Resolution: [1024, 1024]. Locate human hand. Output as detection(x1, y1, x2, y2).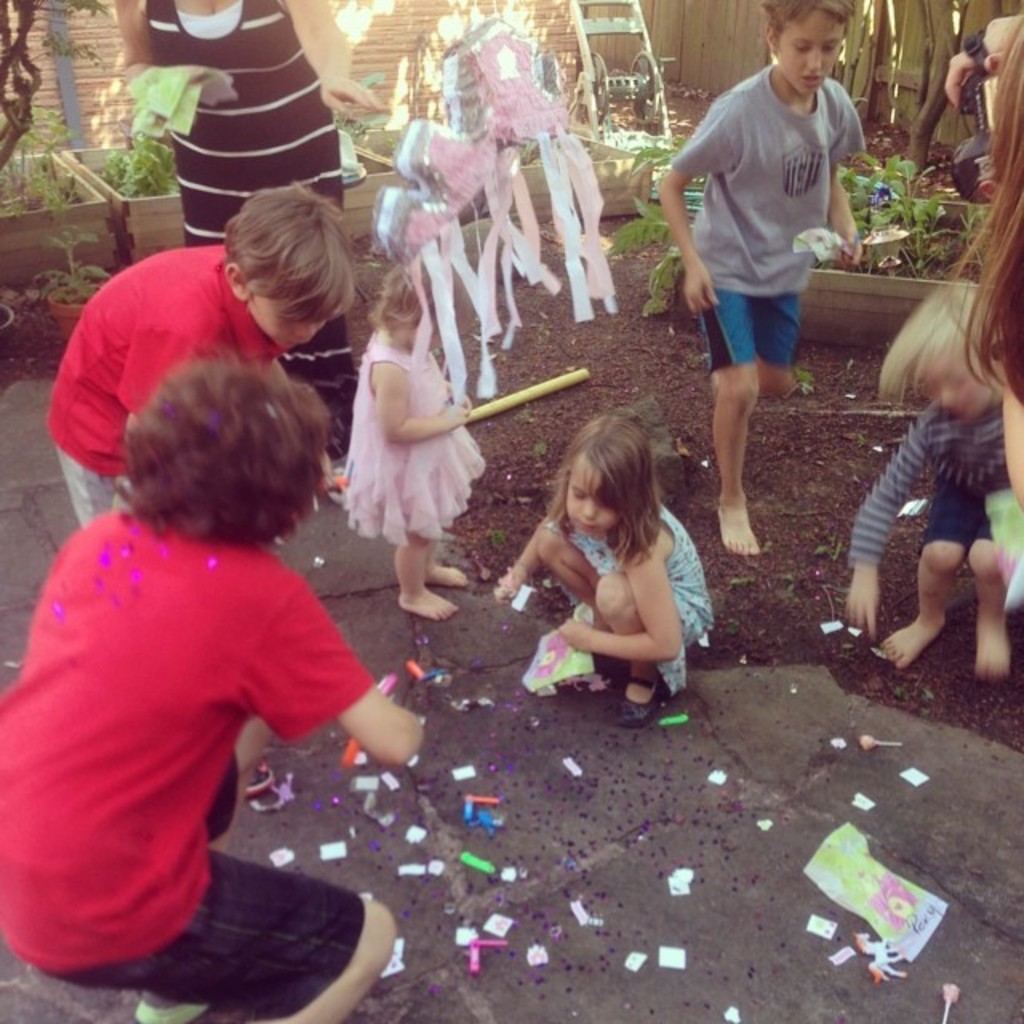
detection(450, 384, 475, 411).
